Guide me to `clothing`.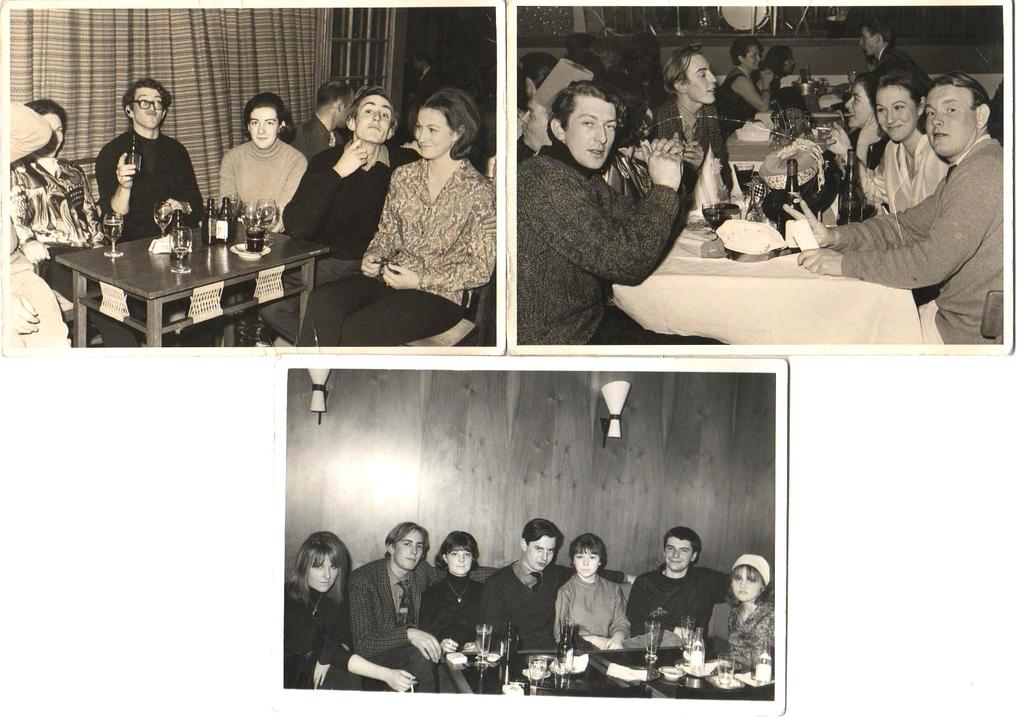
Guidance: {"x1": 420, "y1": 574, "x2": 484, "y2": 678}.
